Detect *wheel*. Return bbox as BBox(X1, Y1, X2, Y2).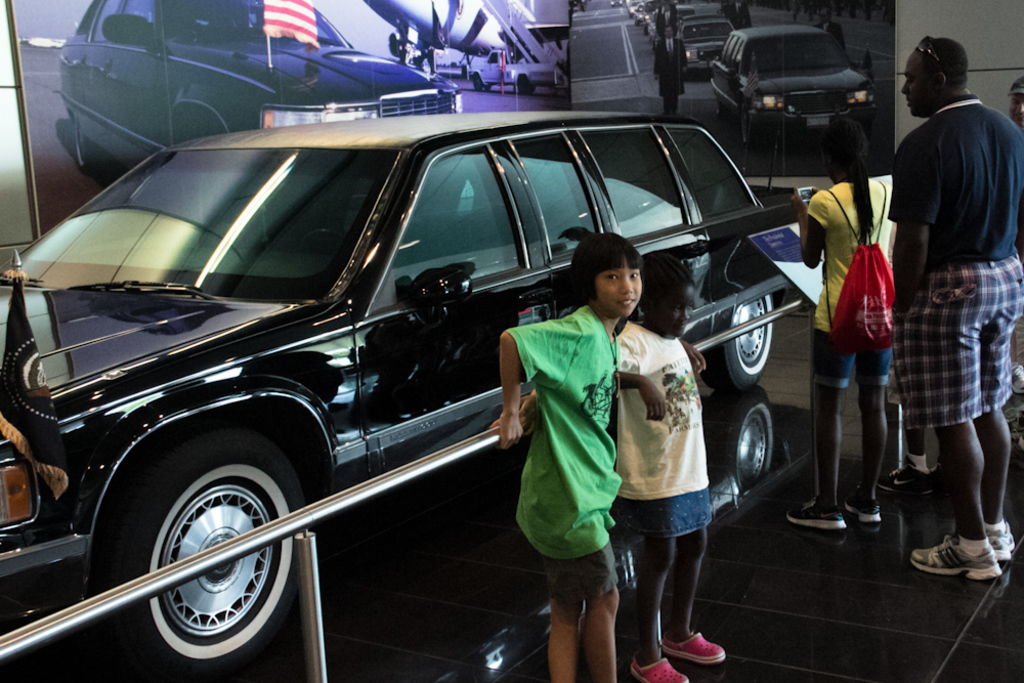
BBox(470, 74, 482, 93).
